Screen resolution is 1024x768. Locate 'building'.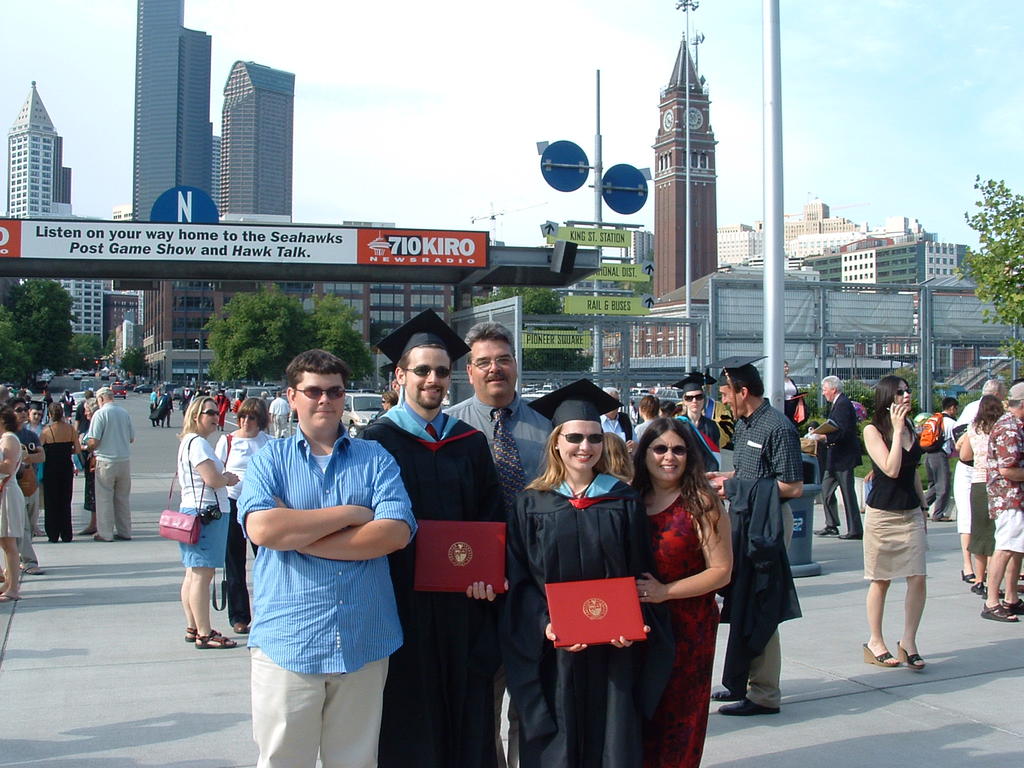
[x1=109, y1=282, x2=458, y2=381].
